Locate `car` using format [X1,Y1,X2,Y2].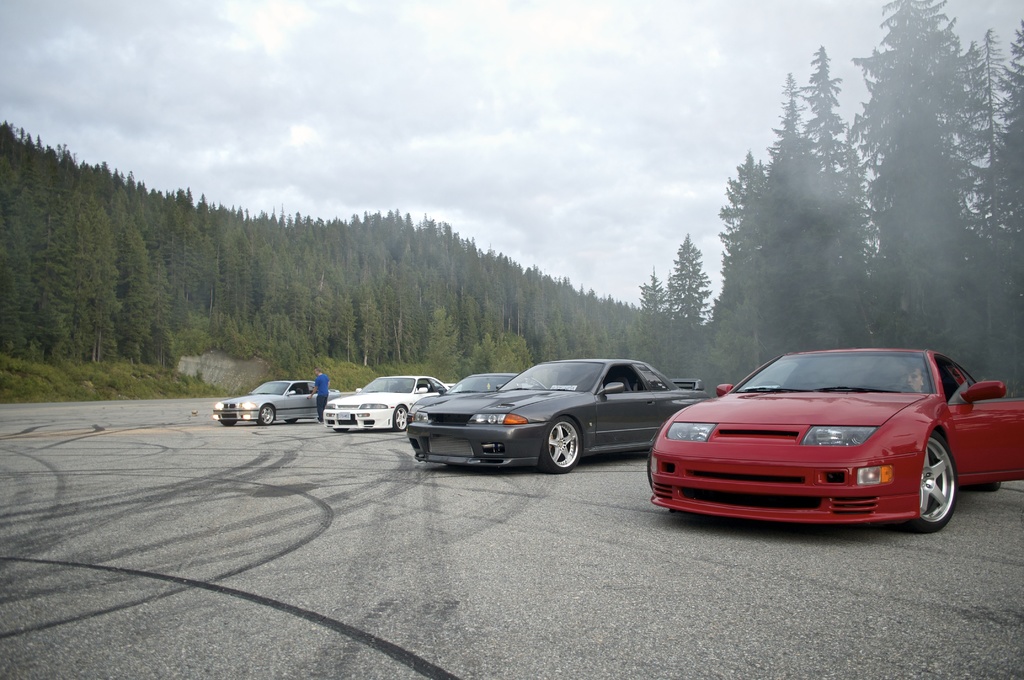
[405,358,710,473].
